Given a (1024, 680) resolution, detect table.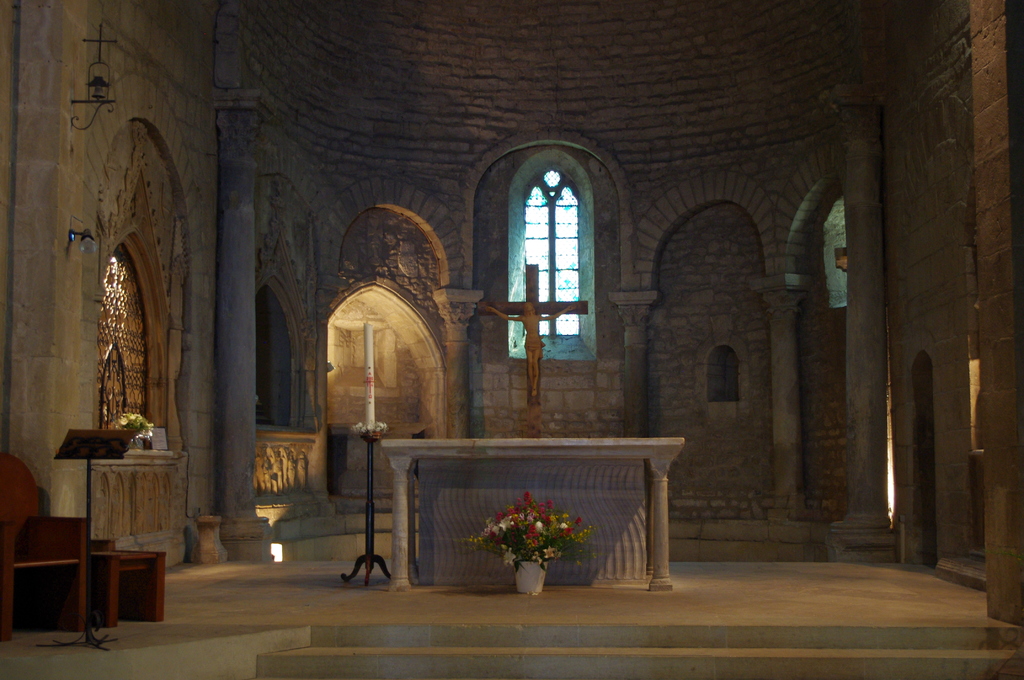
381,436,685,591.
